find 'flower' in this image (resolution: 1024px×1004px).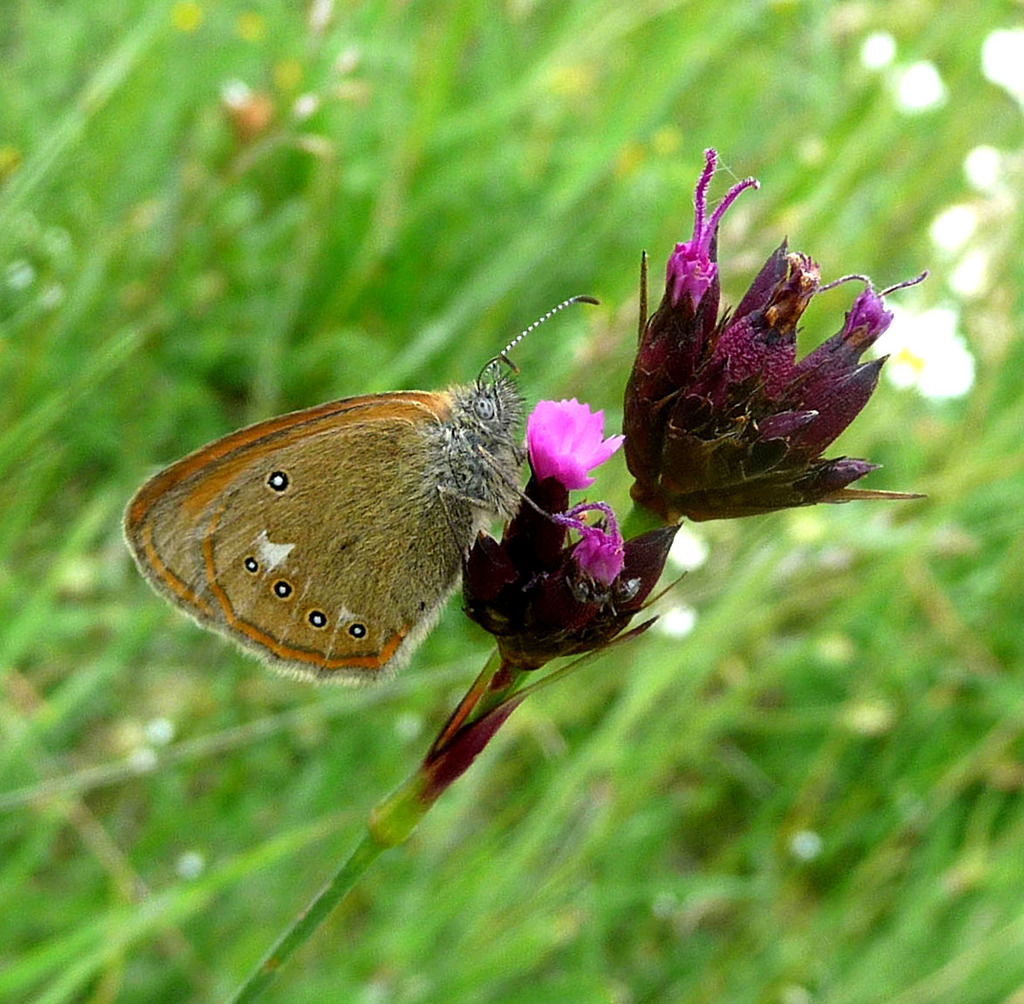
Rect(552, 500, 636, 578).
